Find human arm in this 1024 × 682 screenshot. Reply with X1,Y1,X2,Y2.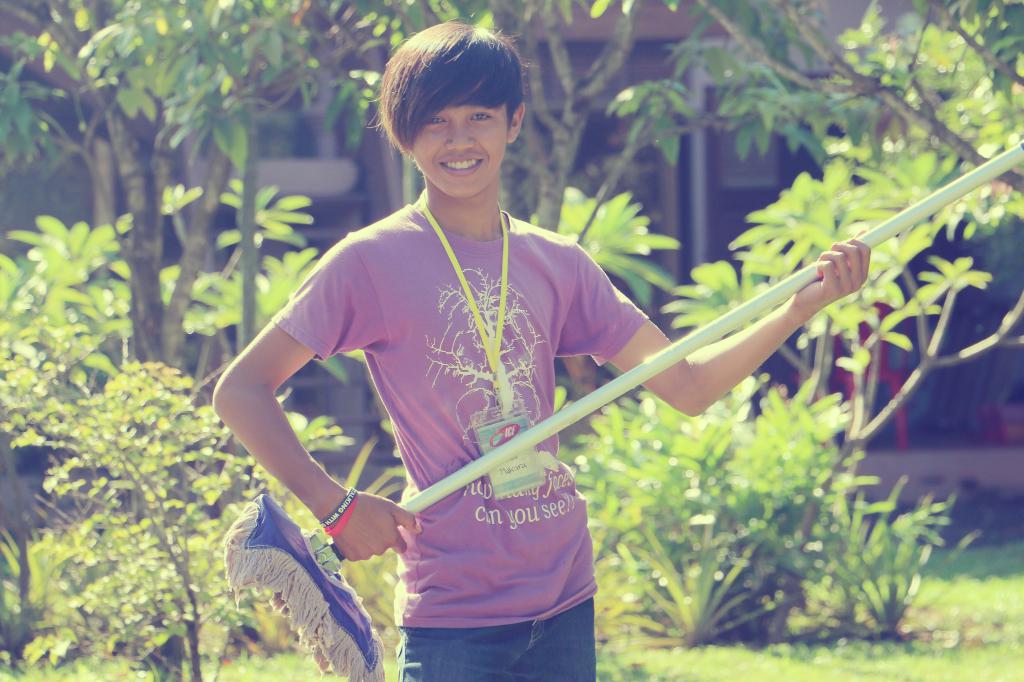
550,238,878,420.
